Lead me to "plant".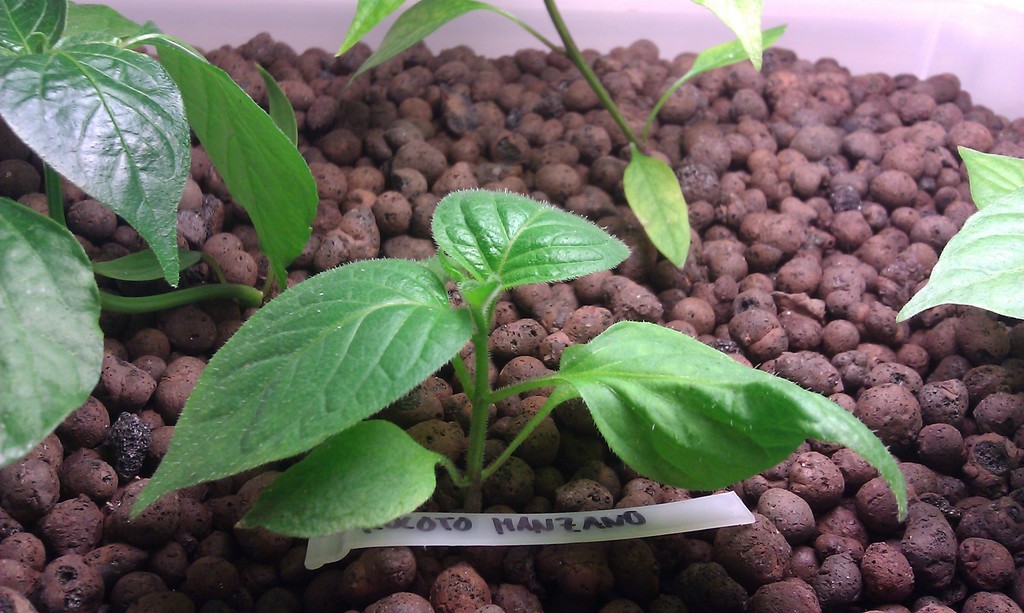
Lead to 896,143,1023,331.
